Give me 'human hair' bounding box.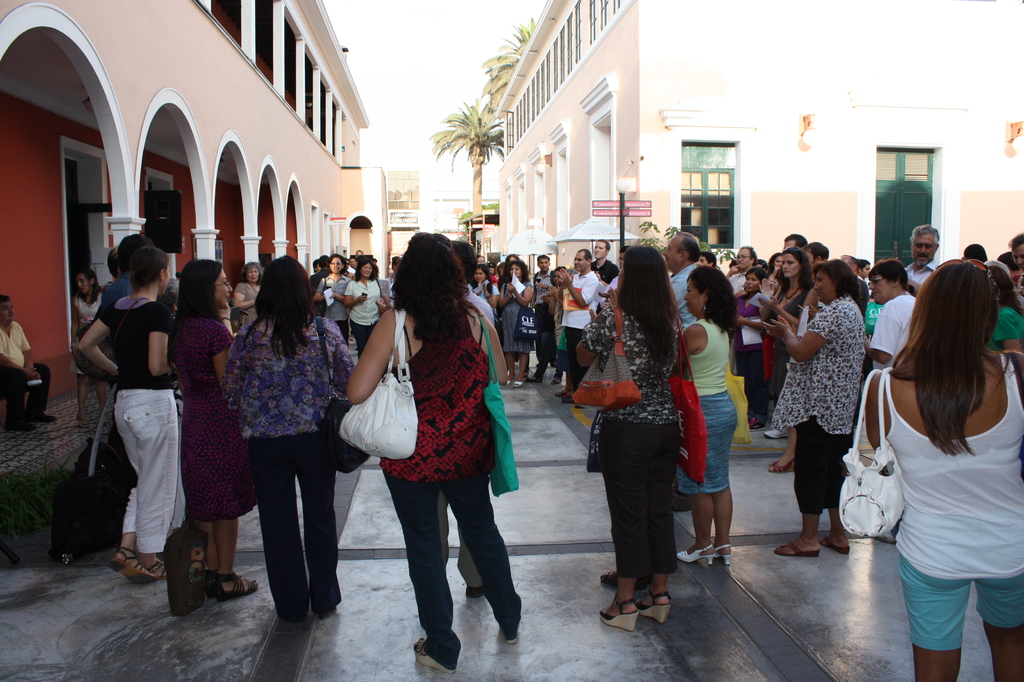
578, 248, 592, 268.
